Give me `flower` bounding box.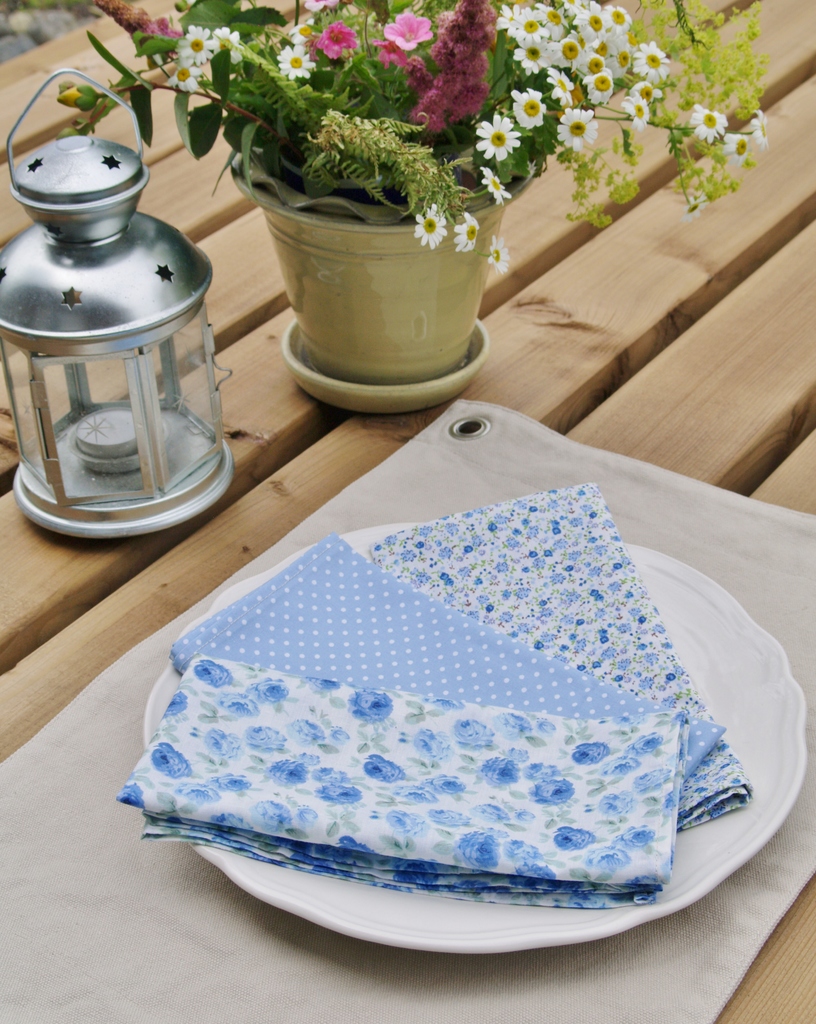
box(382, 10, 432, 50).
